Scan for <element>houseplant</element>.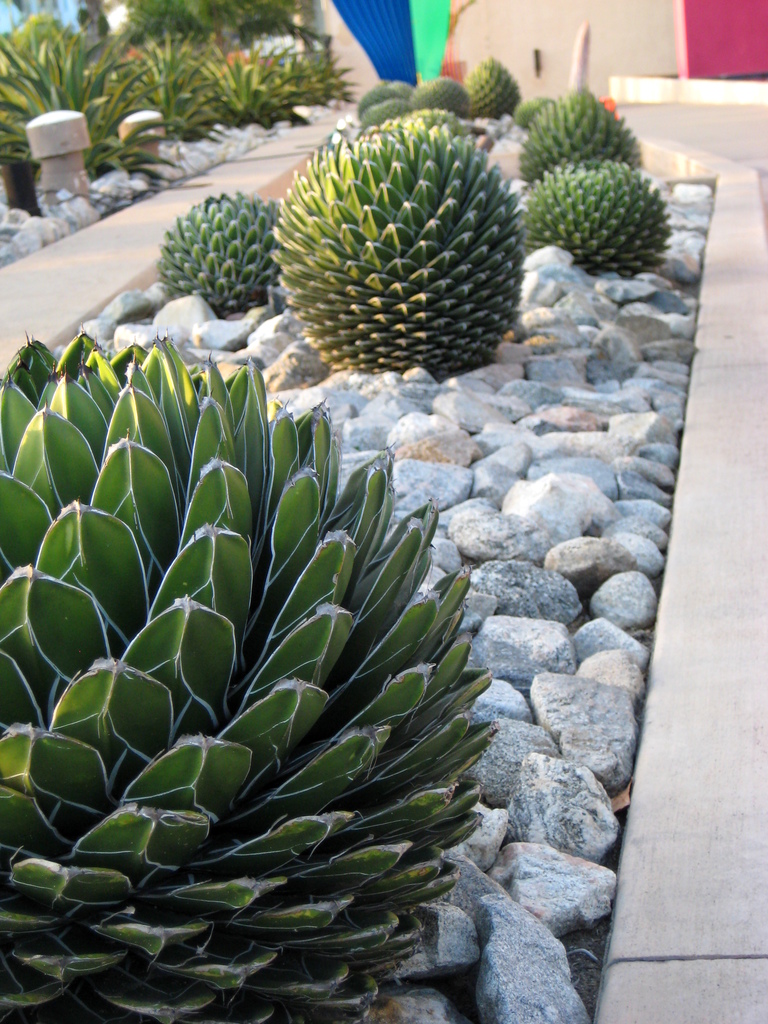
Scan result: <box>271,109,545,363</box>.
